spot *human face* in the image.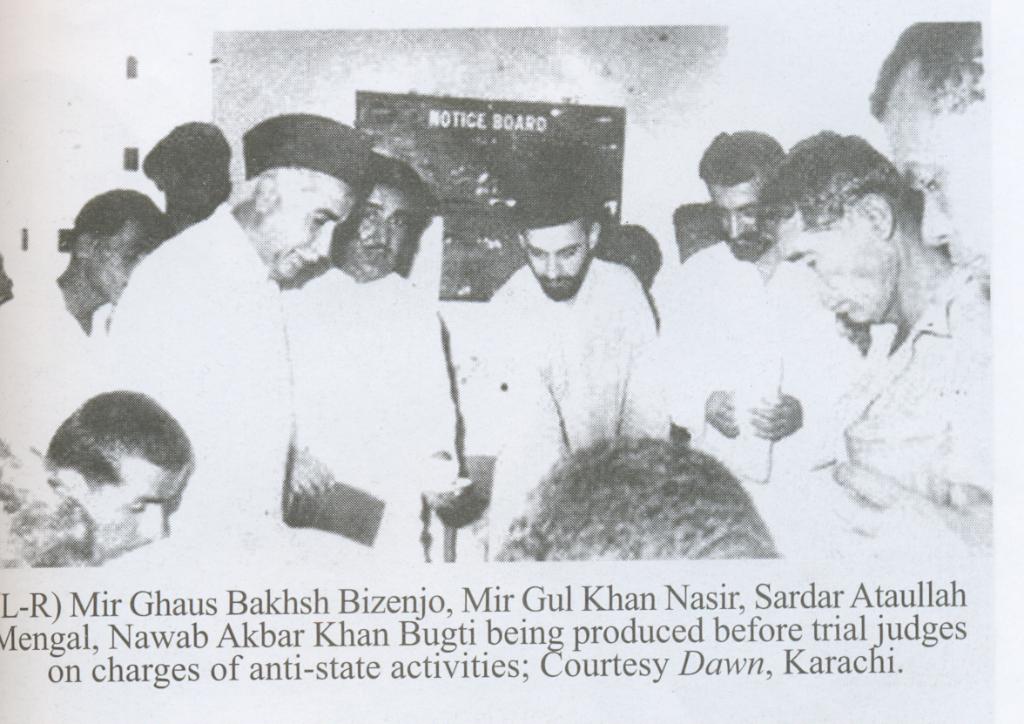
*human face* found at rect(254, 190, 355, 282).
